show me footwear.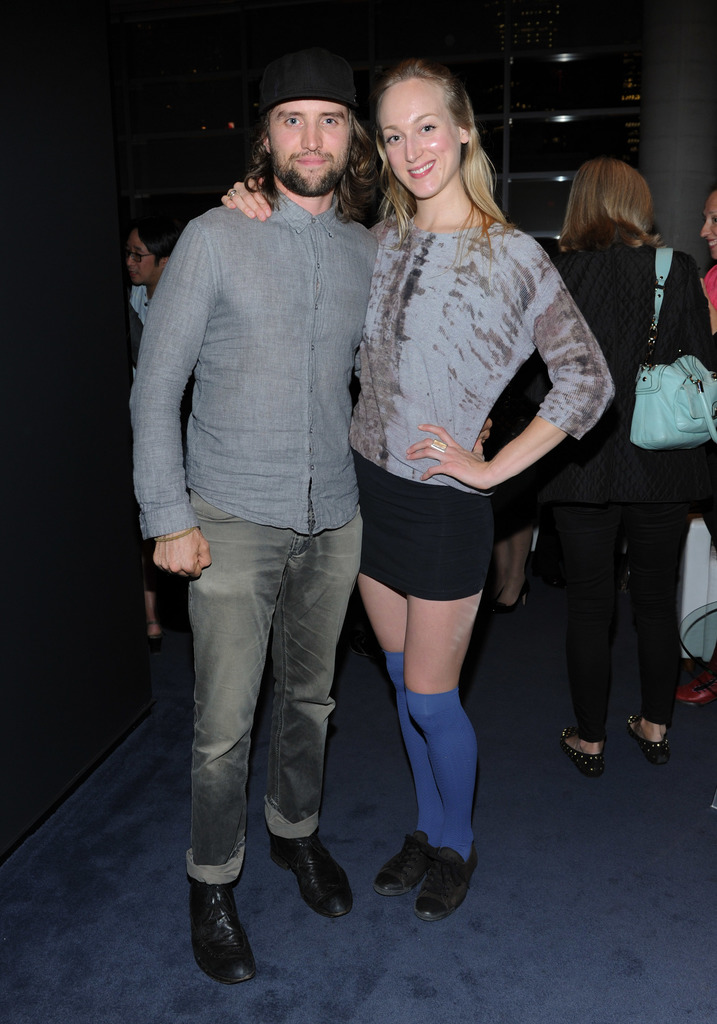
footwear is here: <box>560,725,611,778</box>.
